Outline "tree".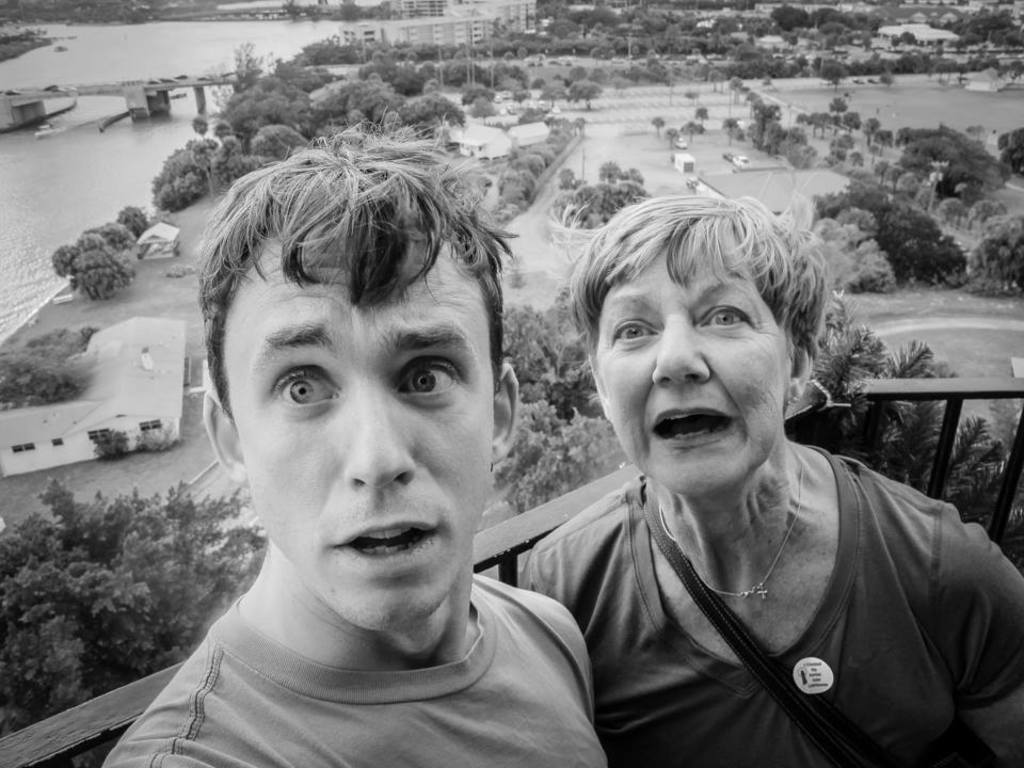
Outline: rect(777, 4, 812, 35).
